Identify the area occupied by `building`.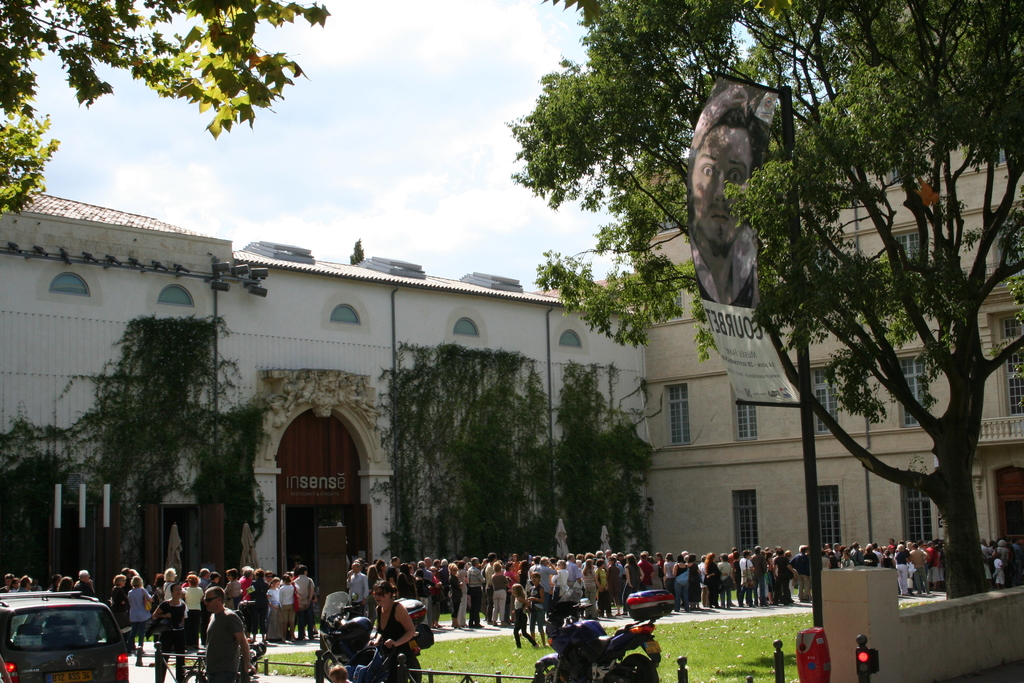
Area: x1=644, y1=145, x2=1023, y2=561.
